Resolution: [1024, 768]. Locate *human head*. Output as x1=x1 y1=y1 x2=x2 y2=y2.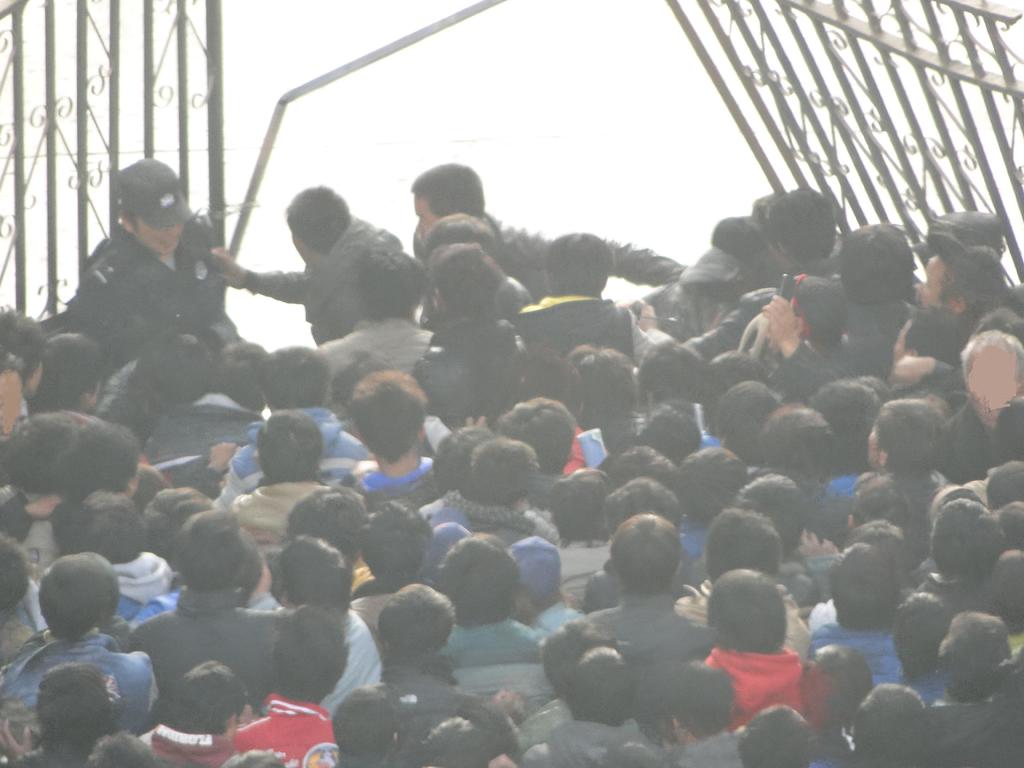
x1=846 y1=516 x2=904 y2=578.
